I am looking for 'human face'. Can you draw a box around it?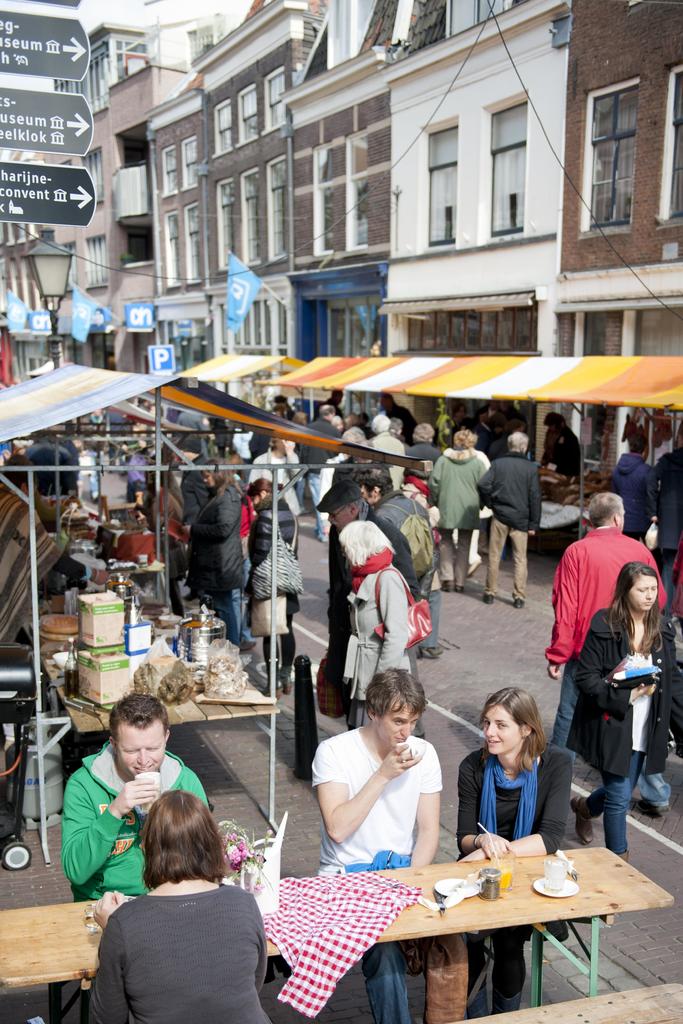
Sure, the bounding box is (634, 574, 660, 613).
